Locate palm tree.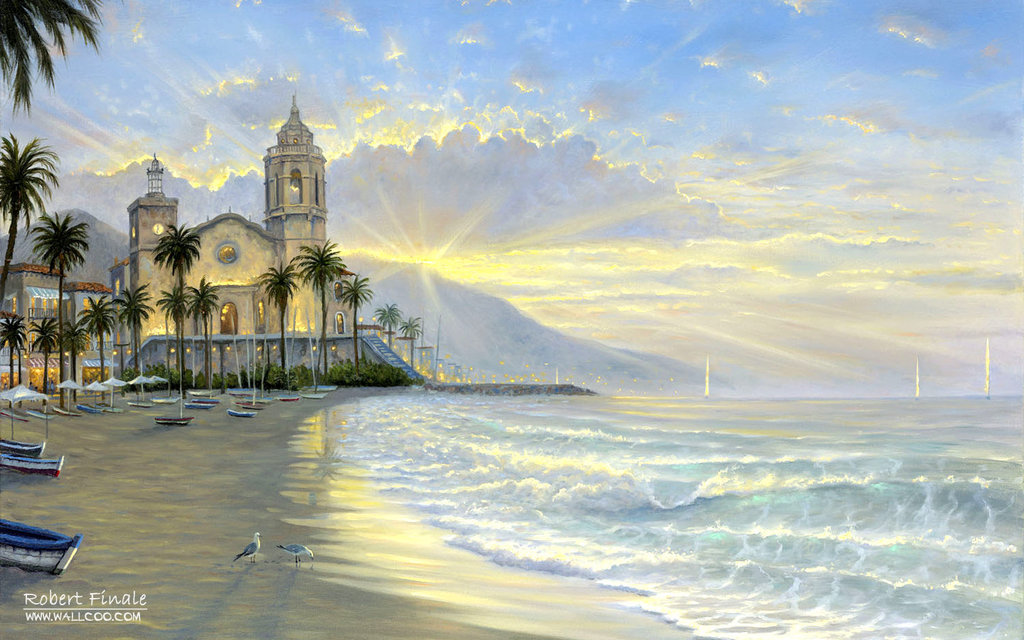
Bounding box: {"left": 79, "top": 294, "right": 118, "bottom": 401}.
